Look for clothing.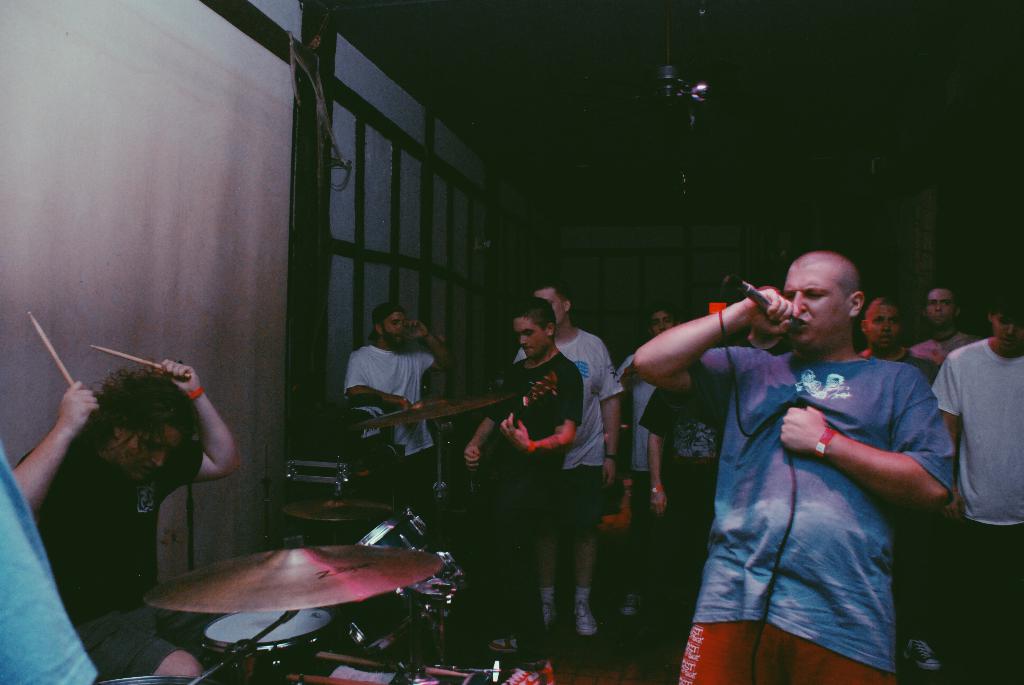
Found: (x1=513, y1=328, x2=624, y2=528).
